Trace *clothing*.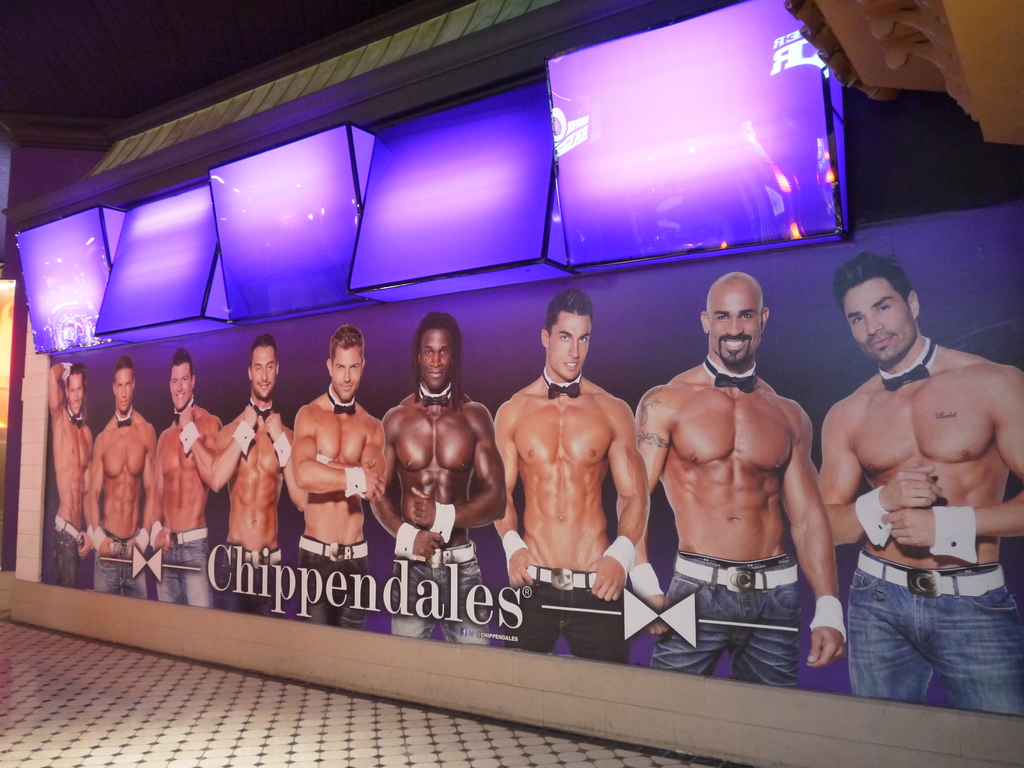
Traced to bbox=(148, 516, 212, 611).
